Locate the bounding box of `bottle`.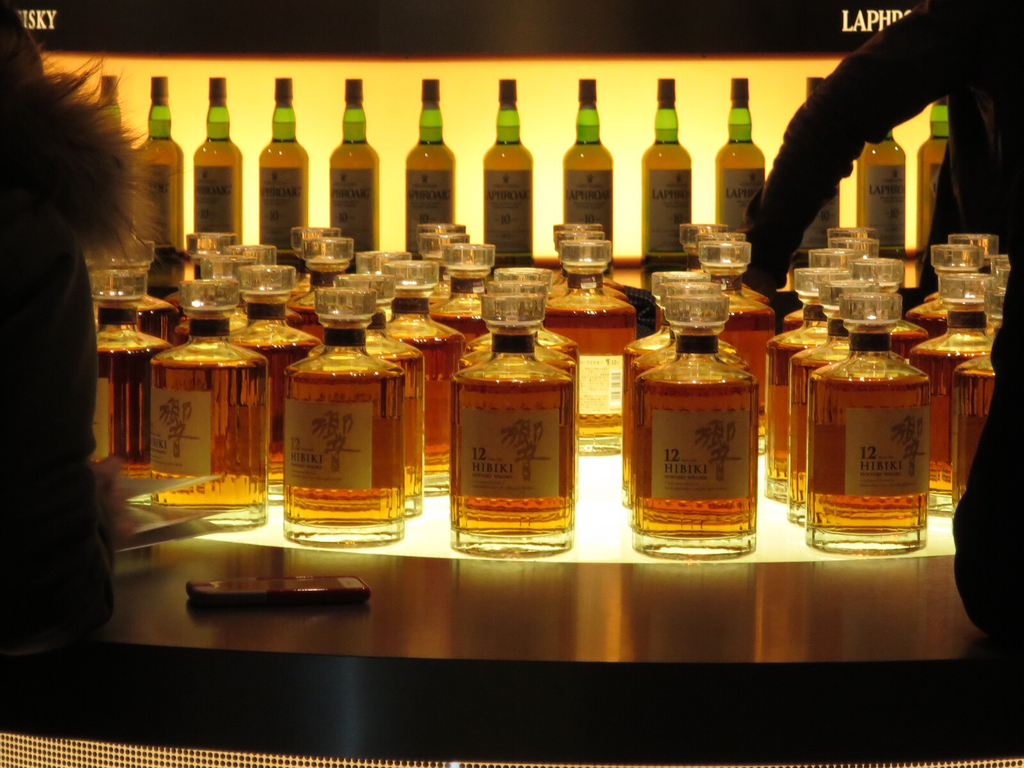
Bounding box: box=[260, 76, 310, 273].
